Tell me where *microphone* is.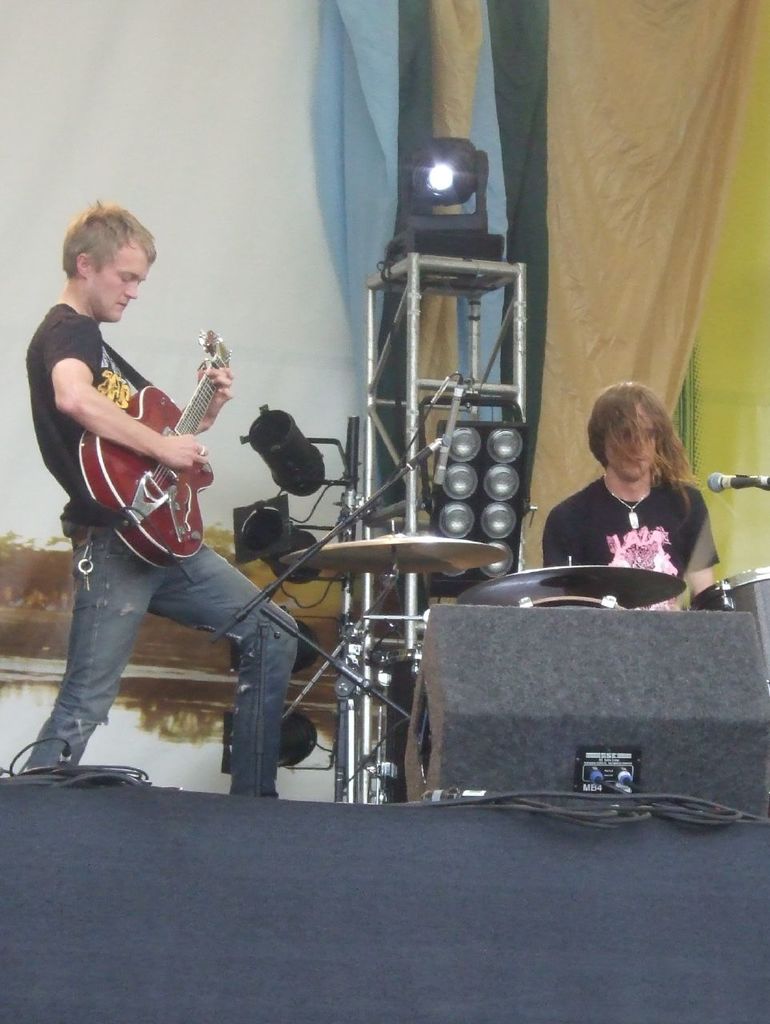
*microphone* is at select_region(705, 471, 769, 495).
